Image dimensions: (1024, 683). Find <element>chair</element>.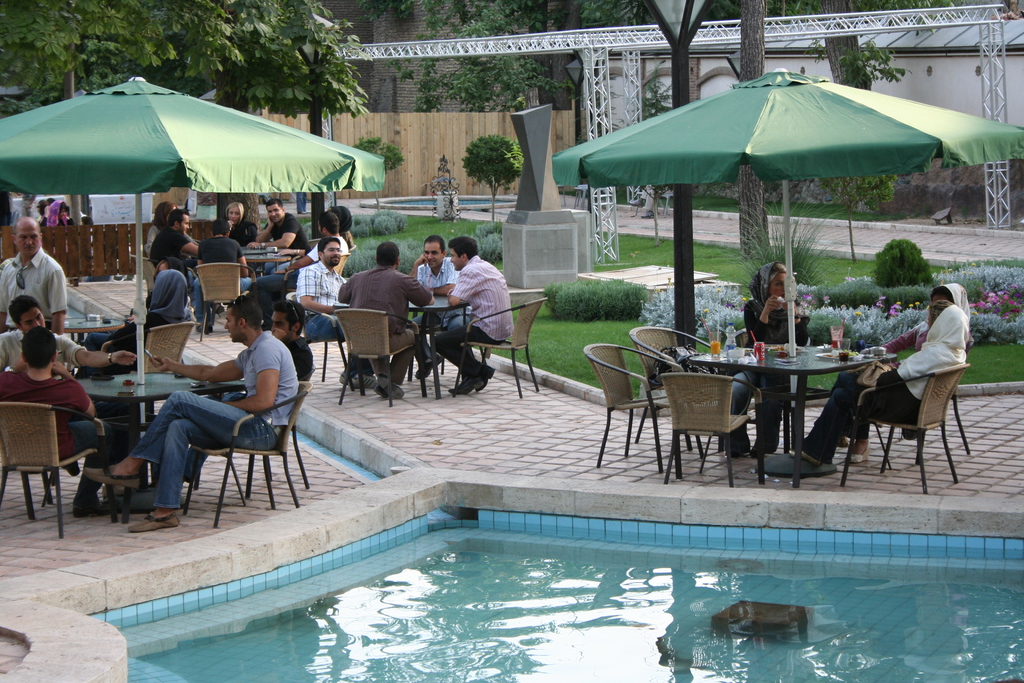
rect(455, 299, 548, 397).
